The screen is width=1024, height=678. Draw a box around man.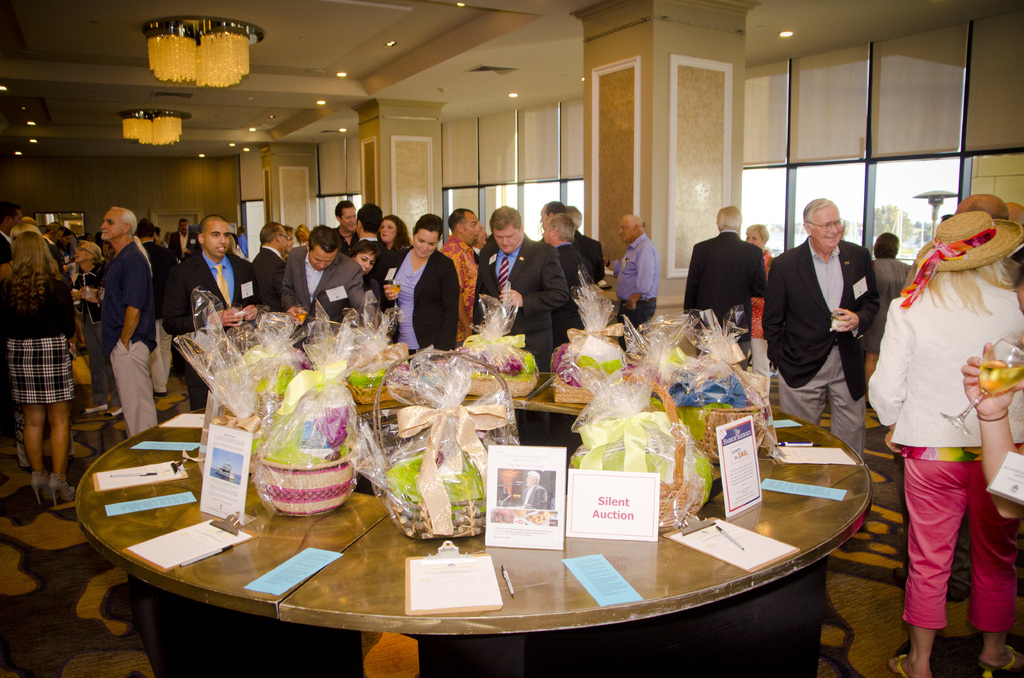
x1=598, y1=214, x2=662, y2=347.
